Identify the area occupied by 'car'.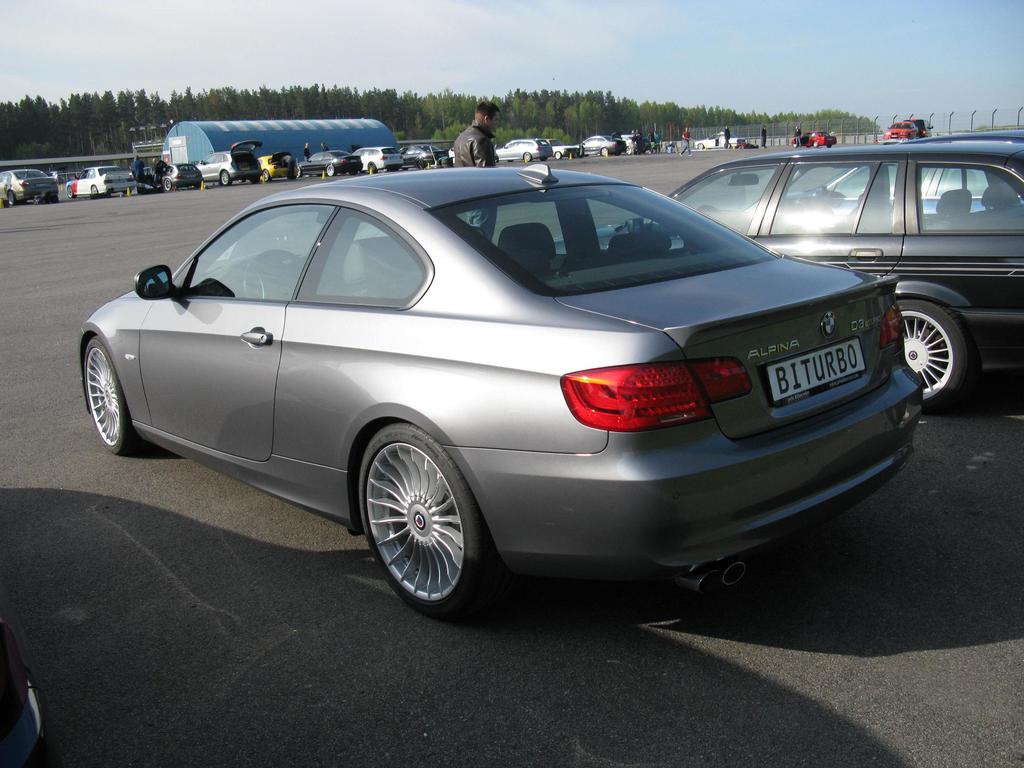
Area: region(65, 163, 138, 196).
